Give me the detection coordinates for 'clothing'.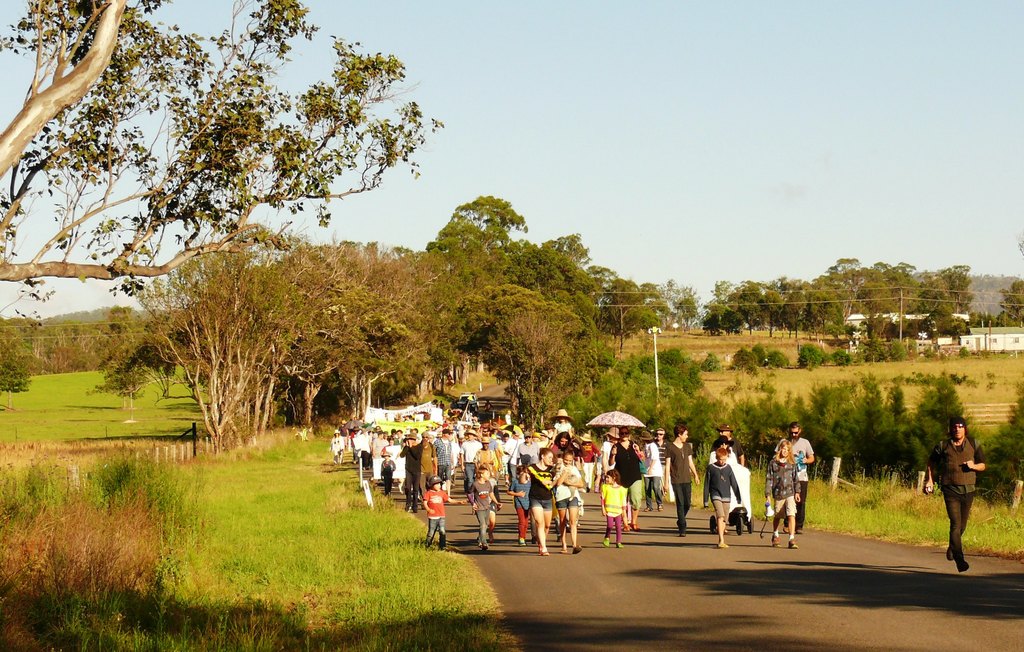
{"x1": 509, "y1": 477, "x2": 535, "y2": 539}.
